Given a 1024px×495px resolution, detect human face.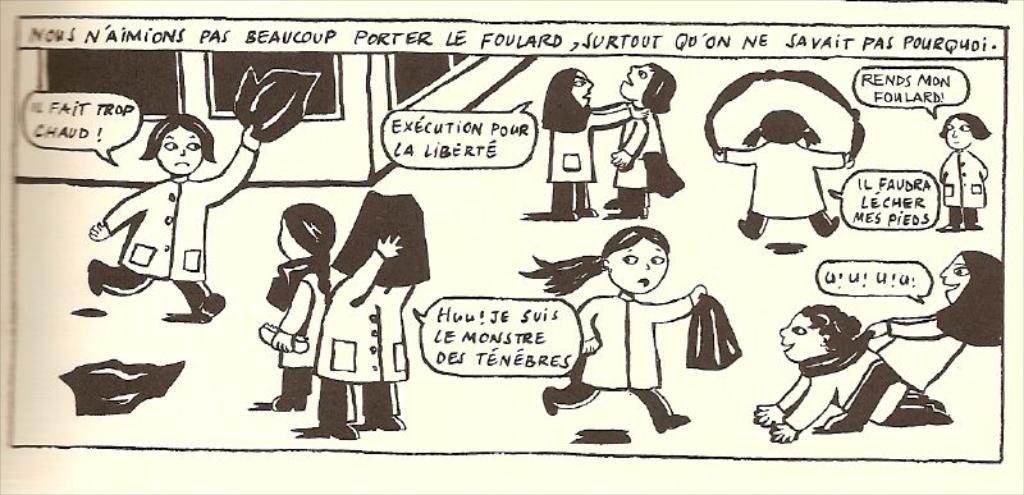
Rect(617, 64, 657, 102).
